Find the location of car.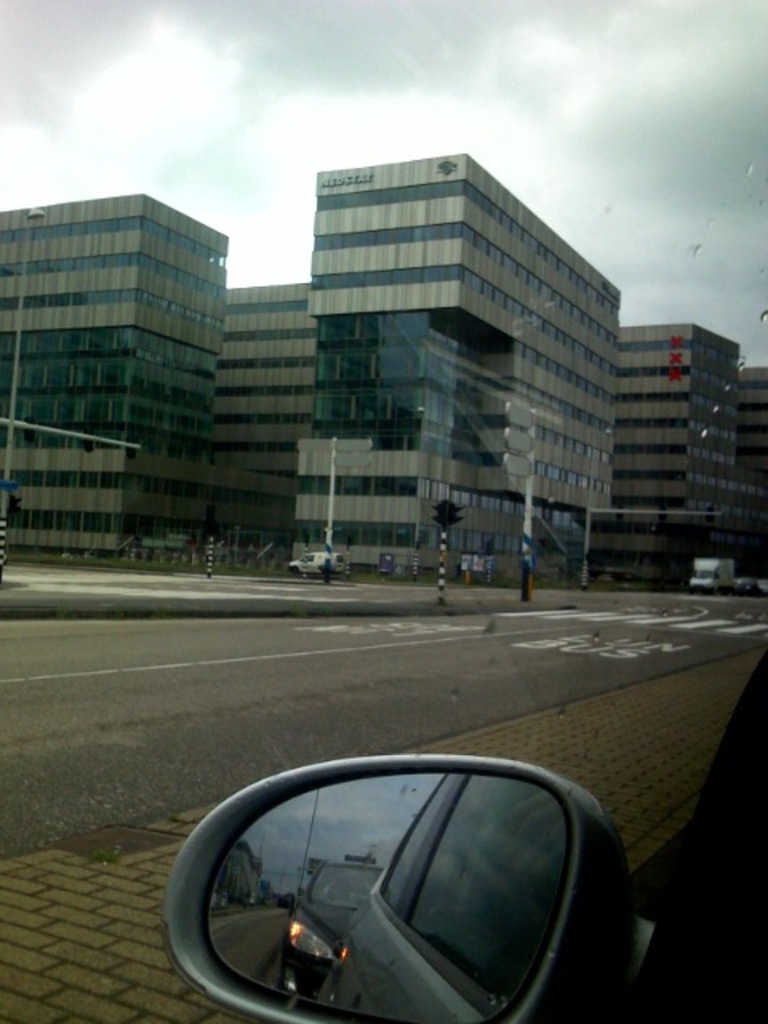
Location: Rect(291, 862, 381, 992).
